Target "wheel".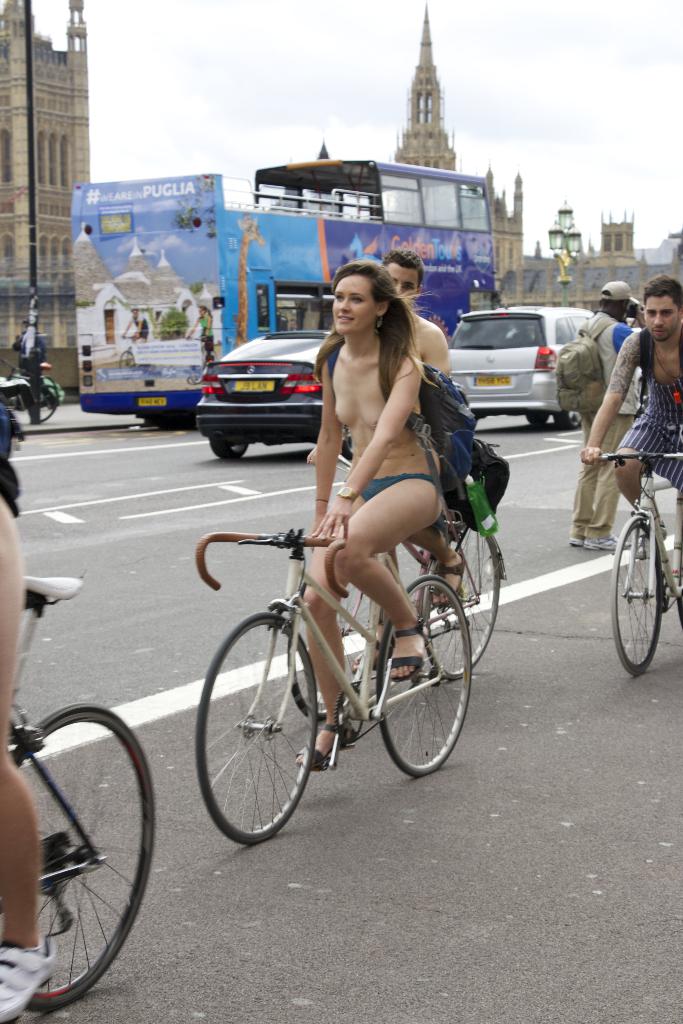
Target region: 338/435/352/463.
